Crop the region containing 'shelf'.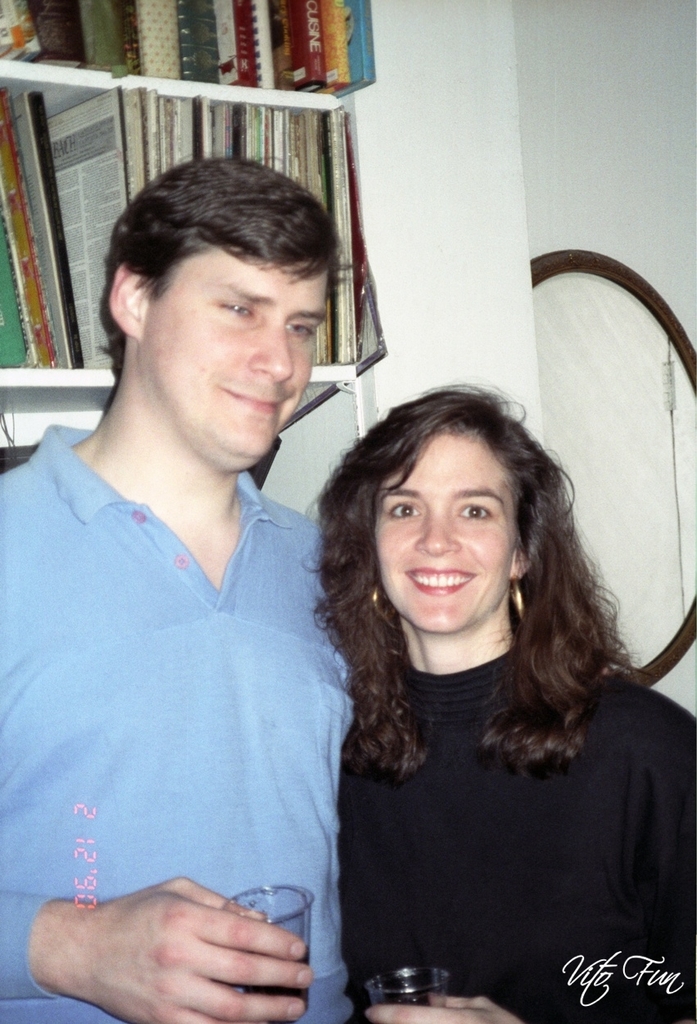
Crop region: [0,63,341,111].
